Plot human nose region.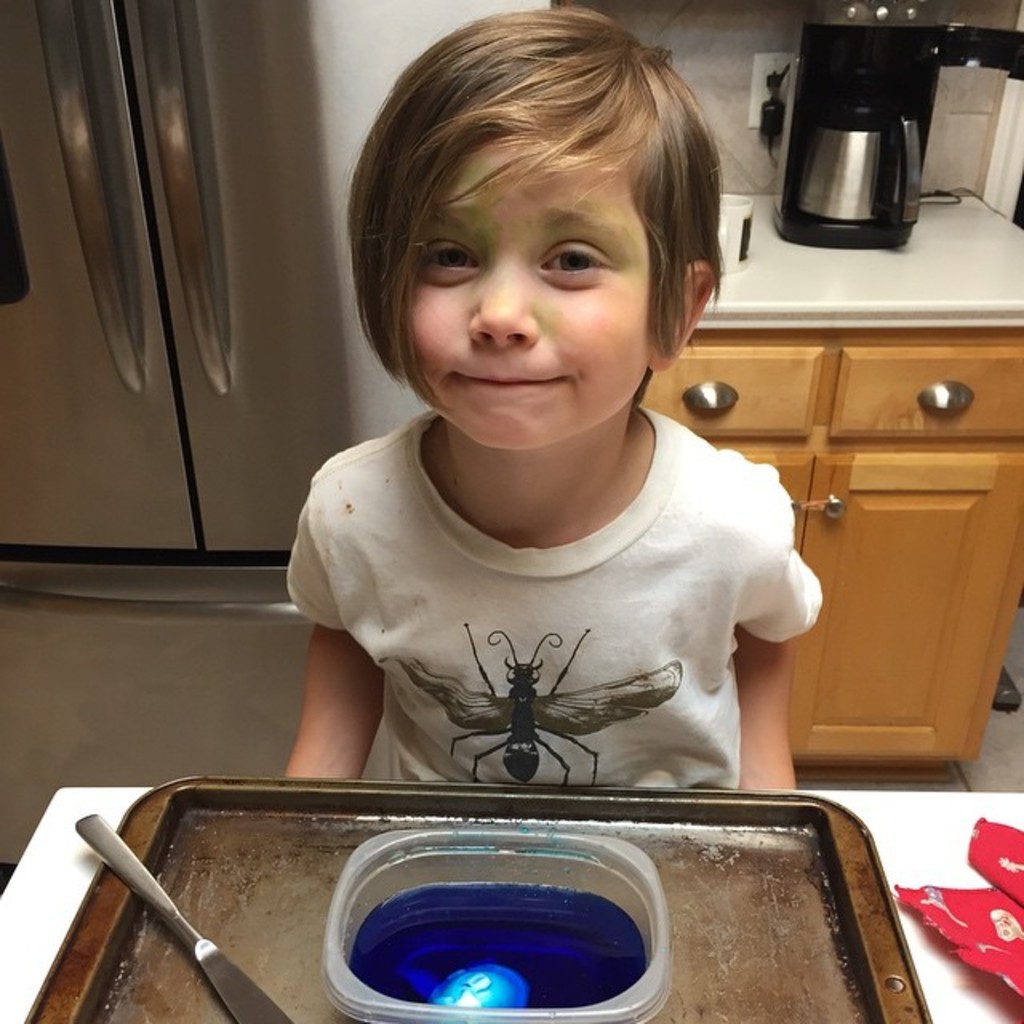
Plotted at BBox(462, 237, 565, 352).
